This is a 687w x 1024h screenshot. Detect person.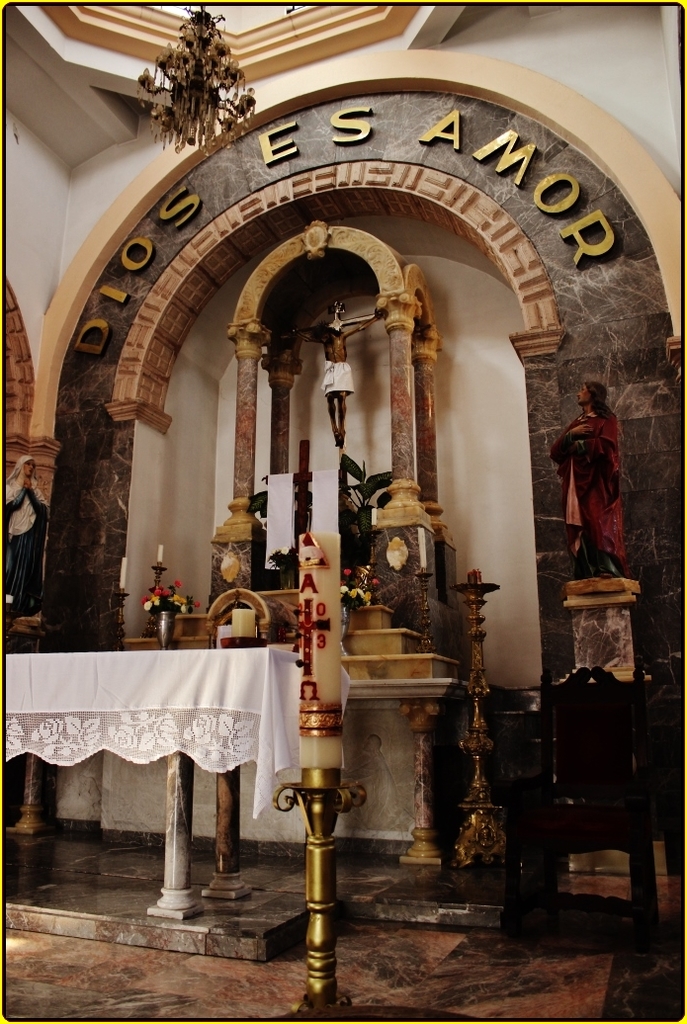
BBox(278, 299, 387, 450).
